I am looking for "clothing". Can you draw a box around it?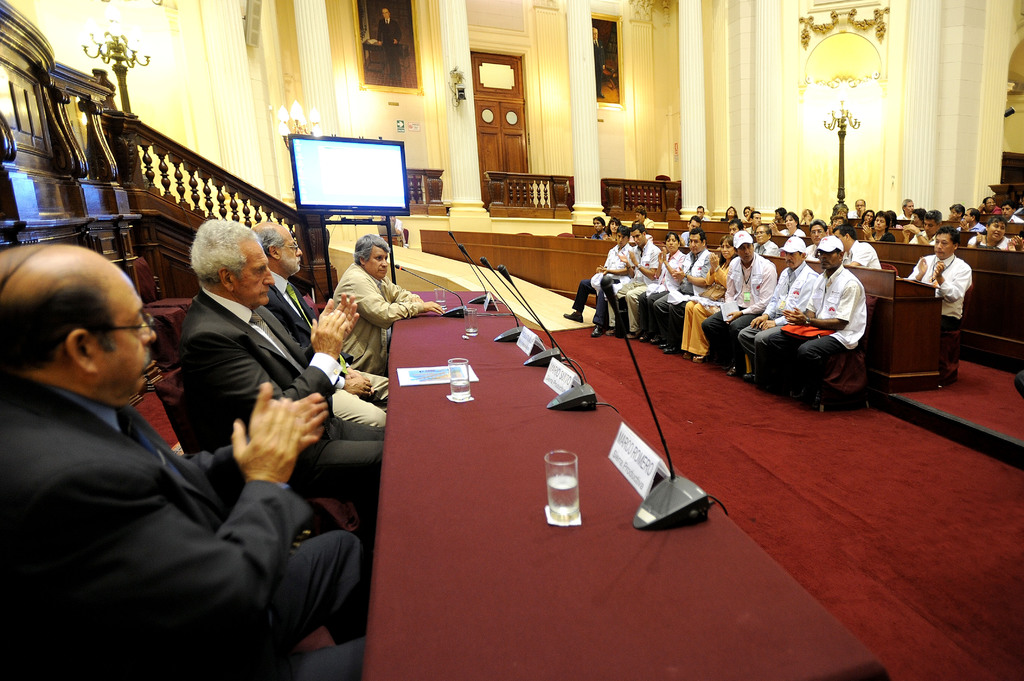
Sure, the bounding box is [x1=1014, y1=204, x2=1023, y2=214].
